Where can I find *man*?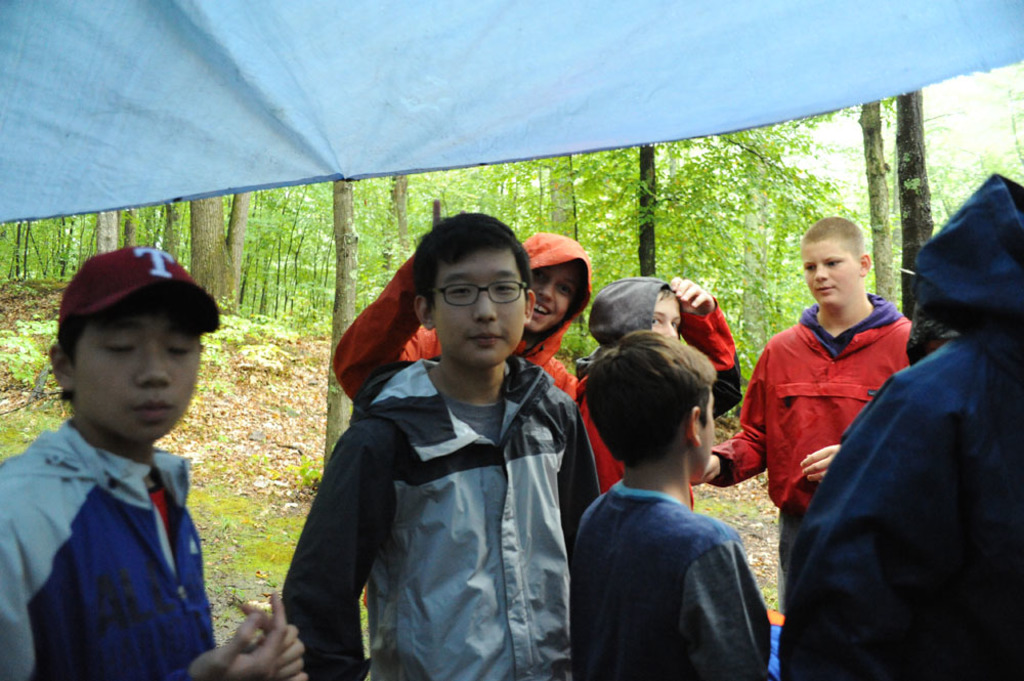
You can find it at <region>565, 322, 794, 680</region>.
